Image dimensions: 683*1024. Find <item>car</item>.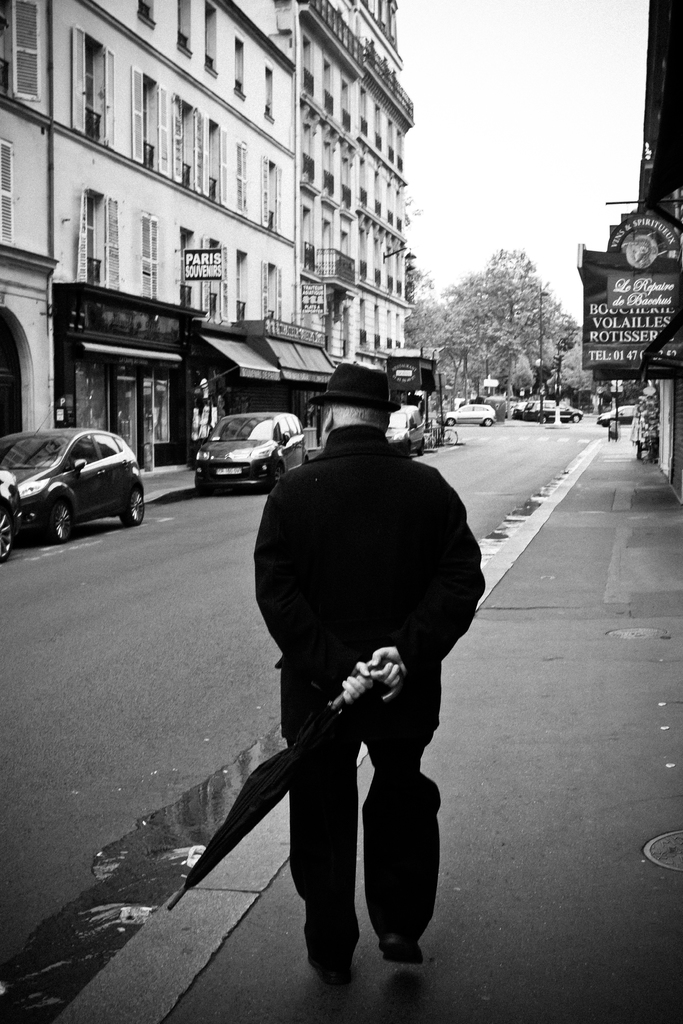
(537, 402, 586, 419).
